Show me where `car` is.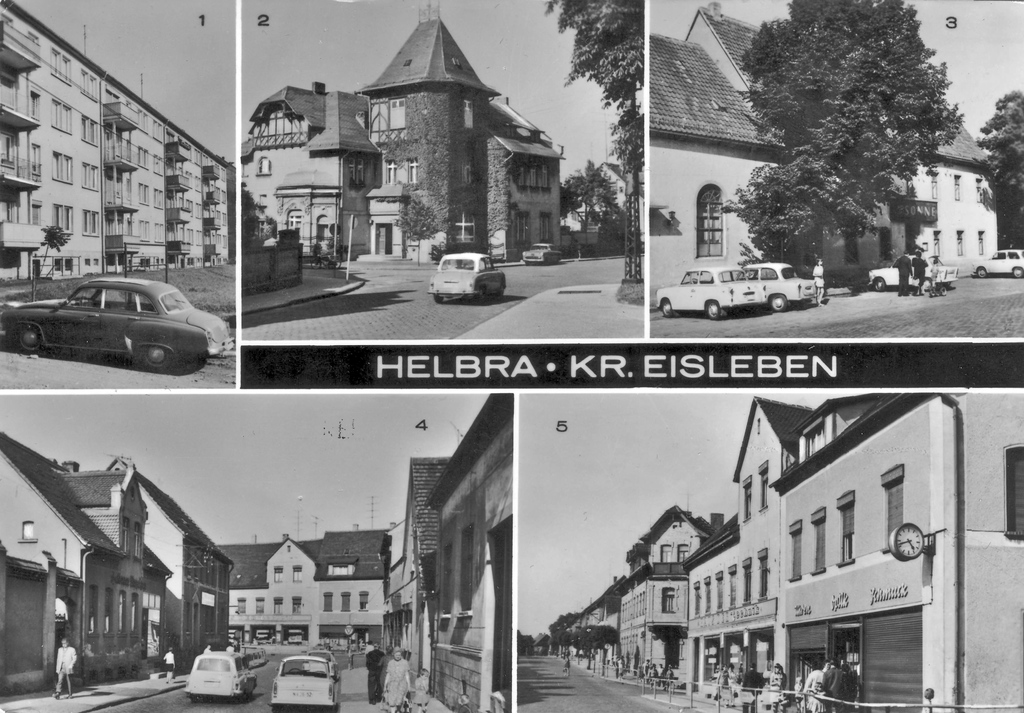
`car` is at (x1=181, y1=651, x2=260, y2=701).
